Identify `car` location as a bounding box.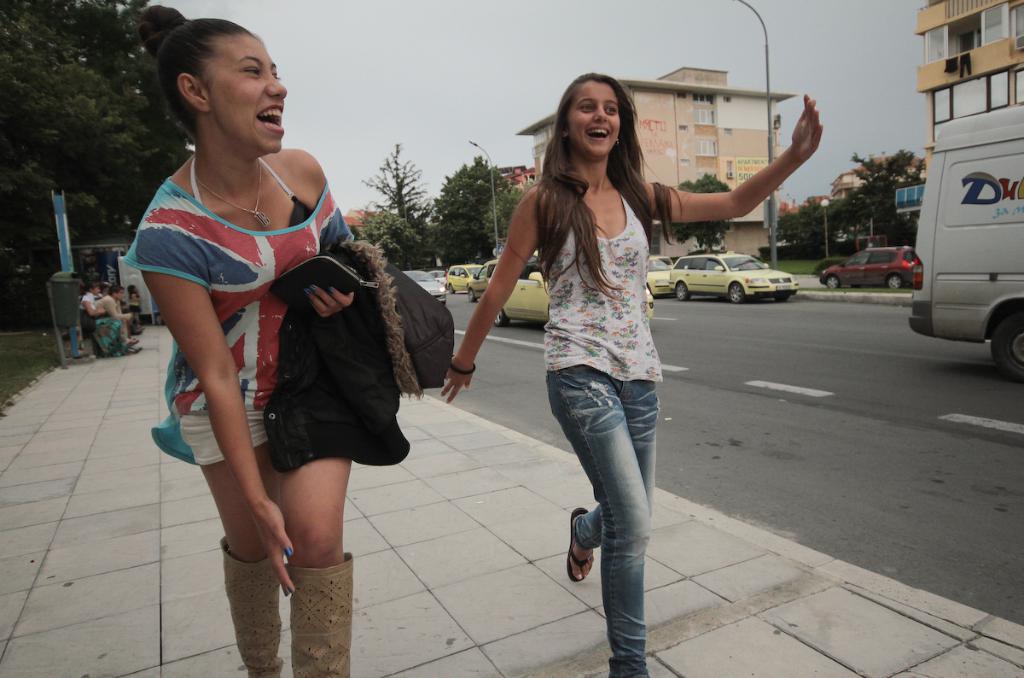
<bbox>666, 253, 790, 294</bbox>.
